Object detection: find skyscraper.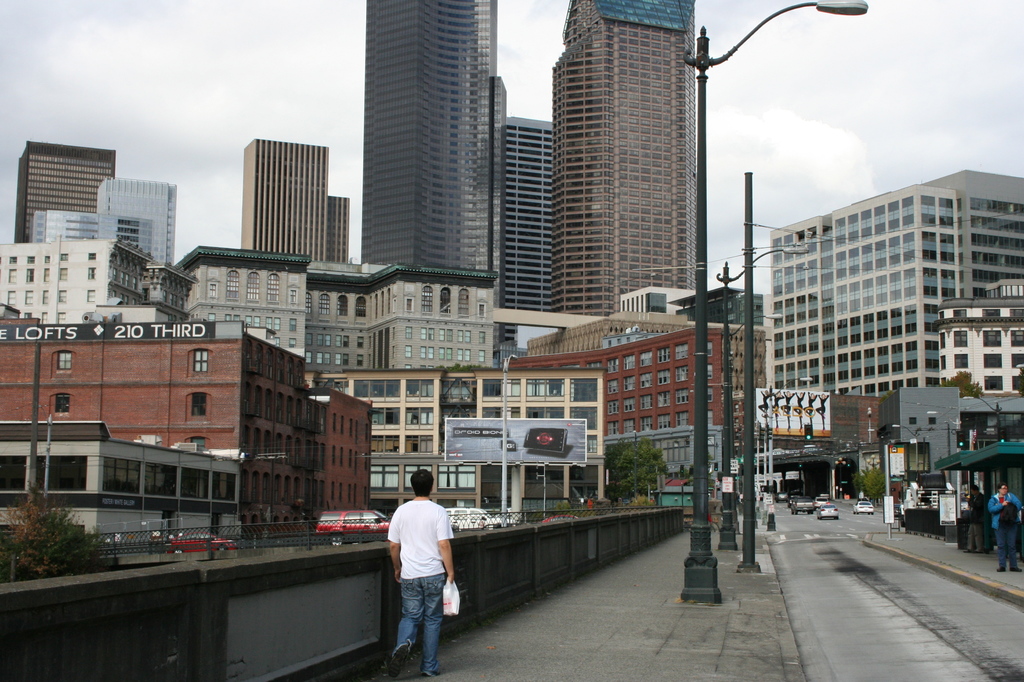
(358, 0, 509, 360).
